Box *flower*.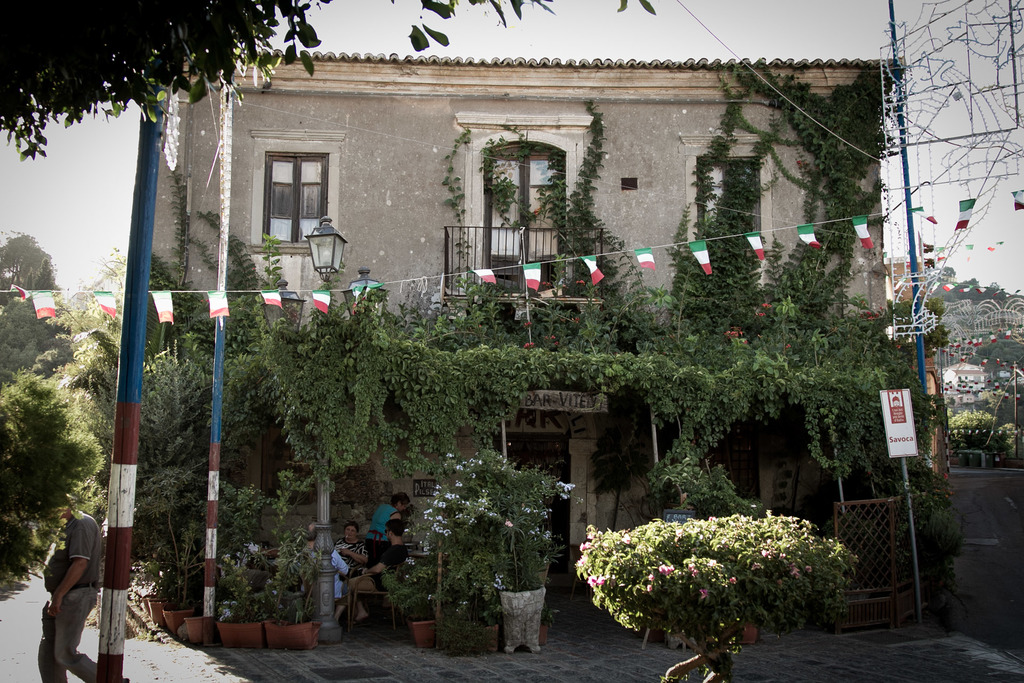
<bbox>589, 575, 606, 588</bbox>.
